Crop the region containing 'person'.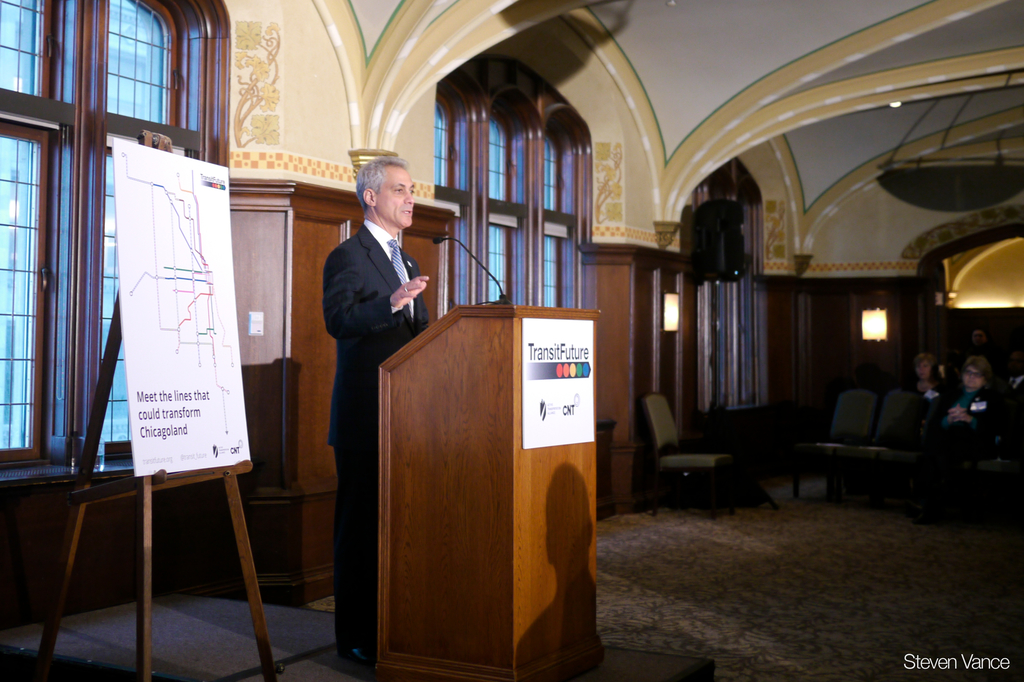
Crop region: 325/155/430/681.
